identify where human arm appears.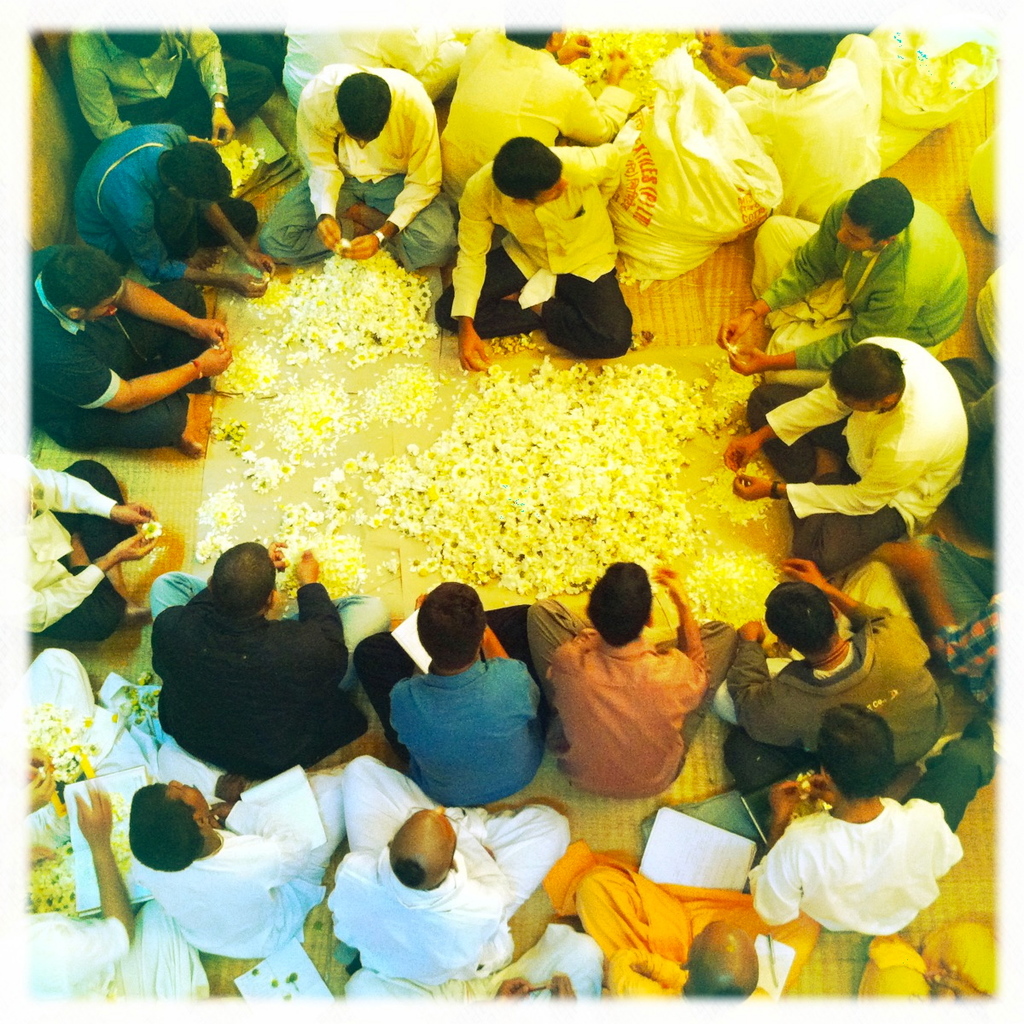
Appears at rect(929, 967, 952, 998).
